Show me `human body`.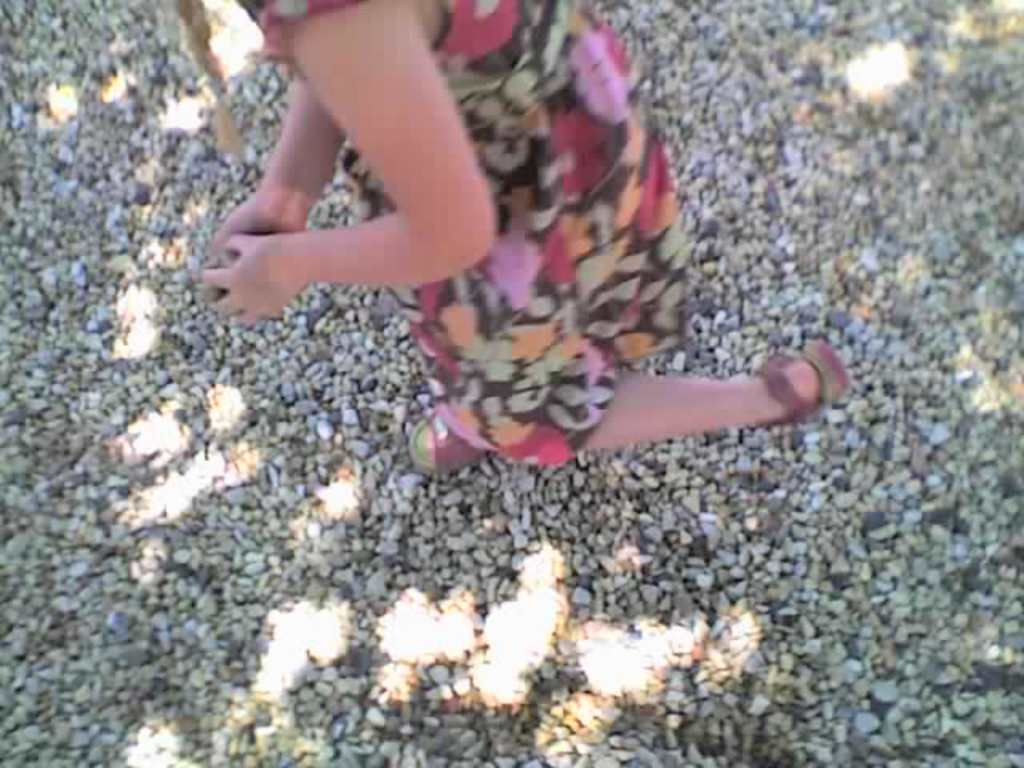
`human body` is here: bbox=[86, 0, 885, 549].
